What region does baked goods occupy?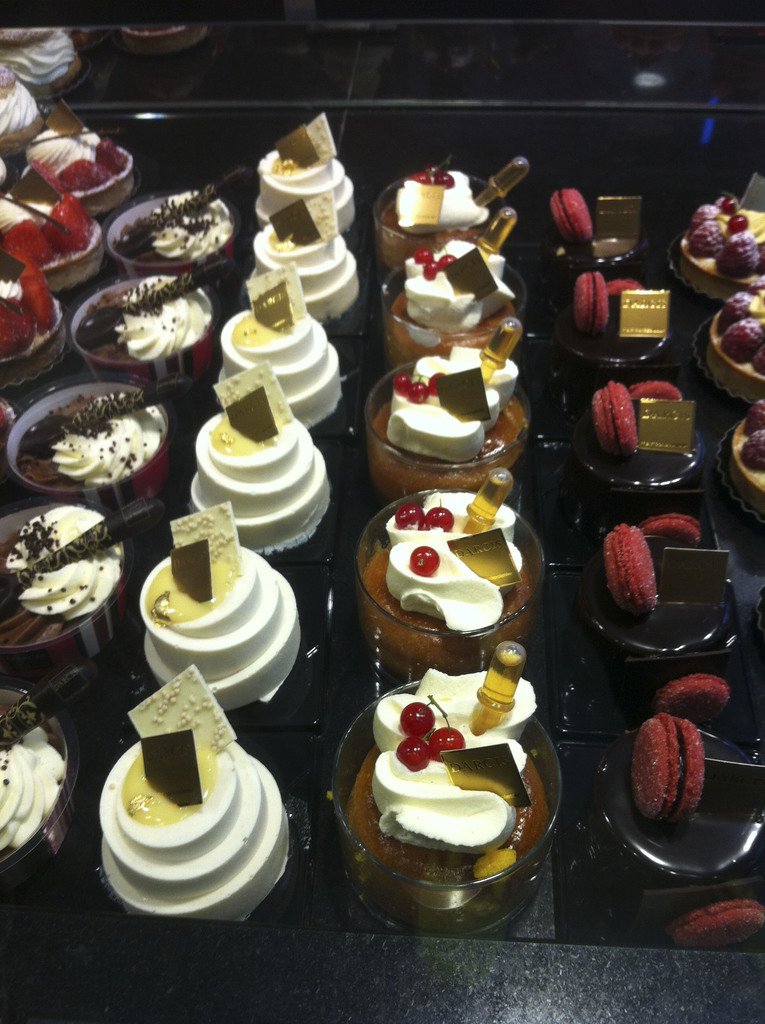
left=610, top=872, right=761, bottom=955.
